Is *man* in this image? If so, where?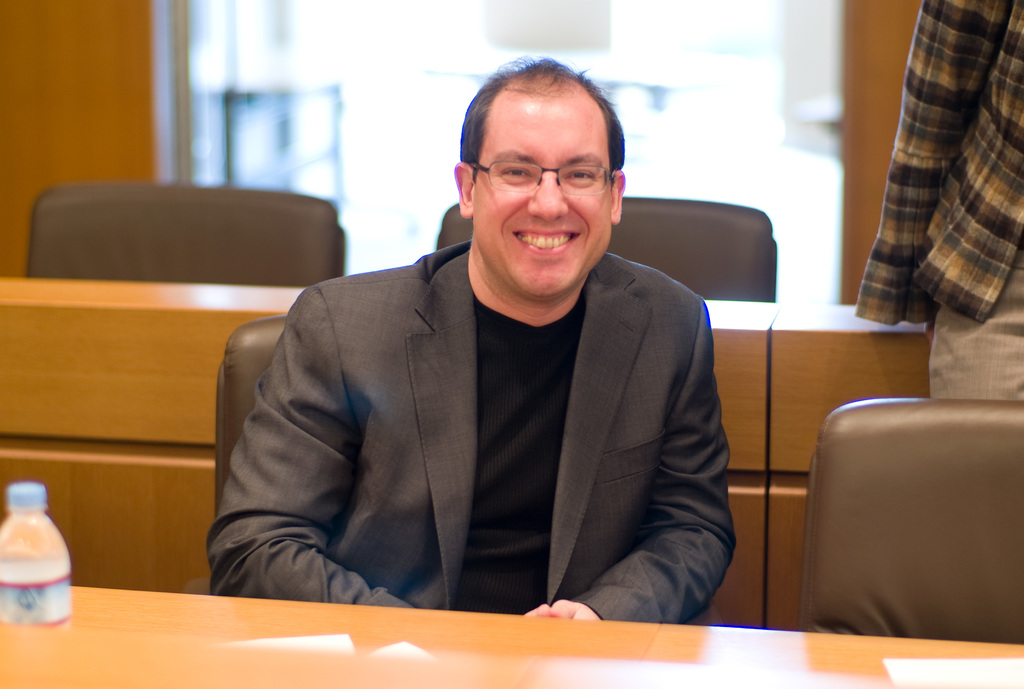
Yes, at <region>202, 92, 763, 642</region>.
